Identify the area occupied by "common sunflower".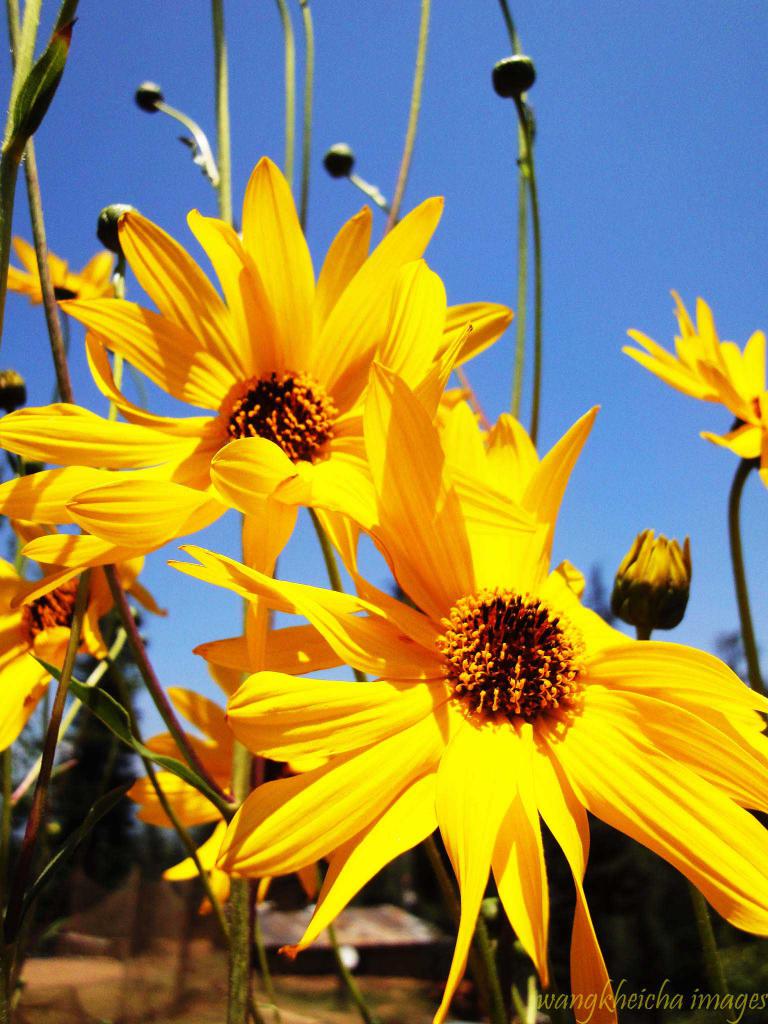
Area: locate(604, 295, 767, 444).
